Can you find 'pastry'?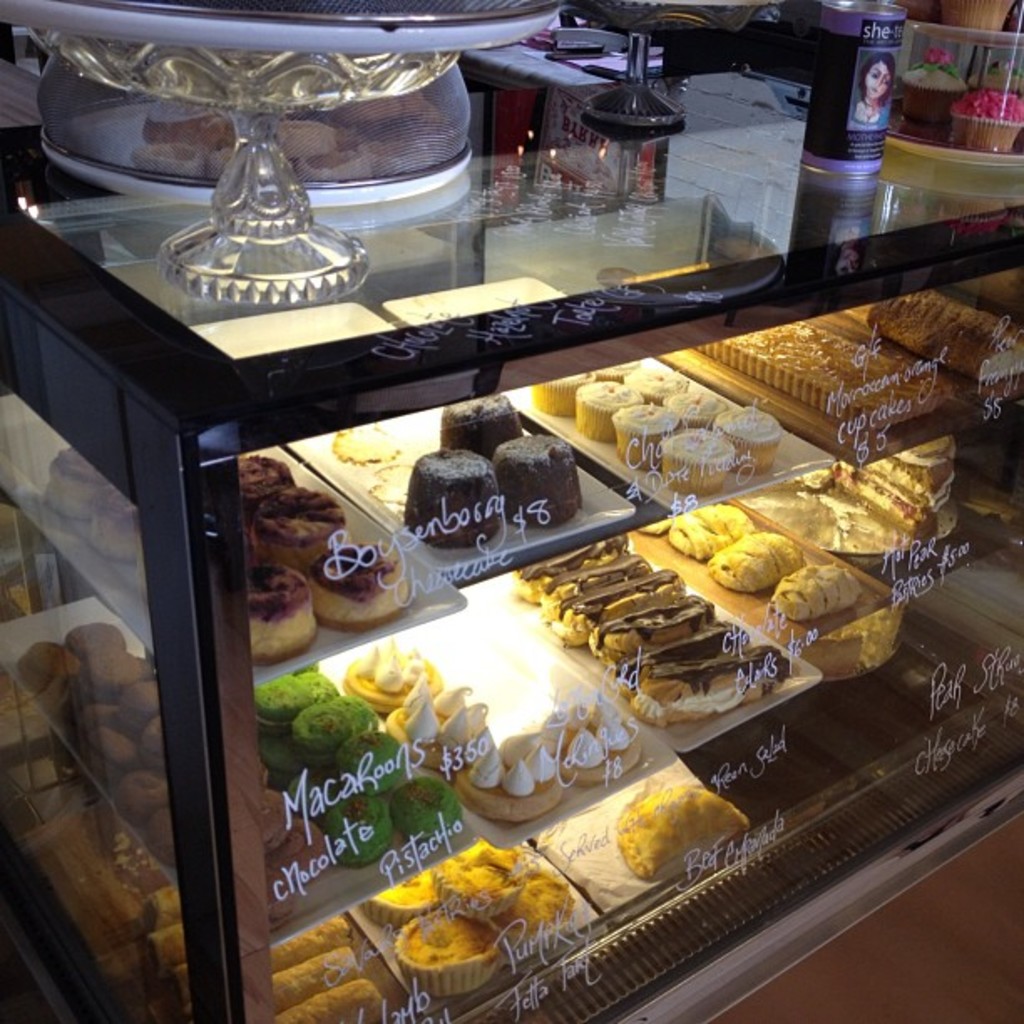
Yes, bounding box: {"left": 494, "top": 438, "right": 584, "bottom": 529}.
